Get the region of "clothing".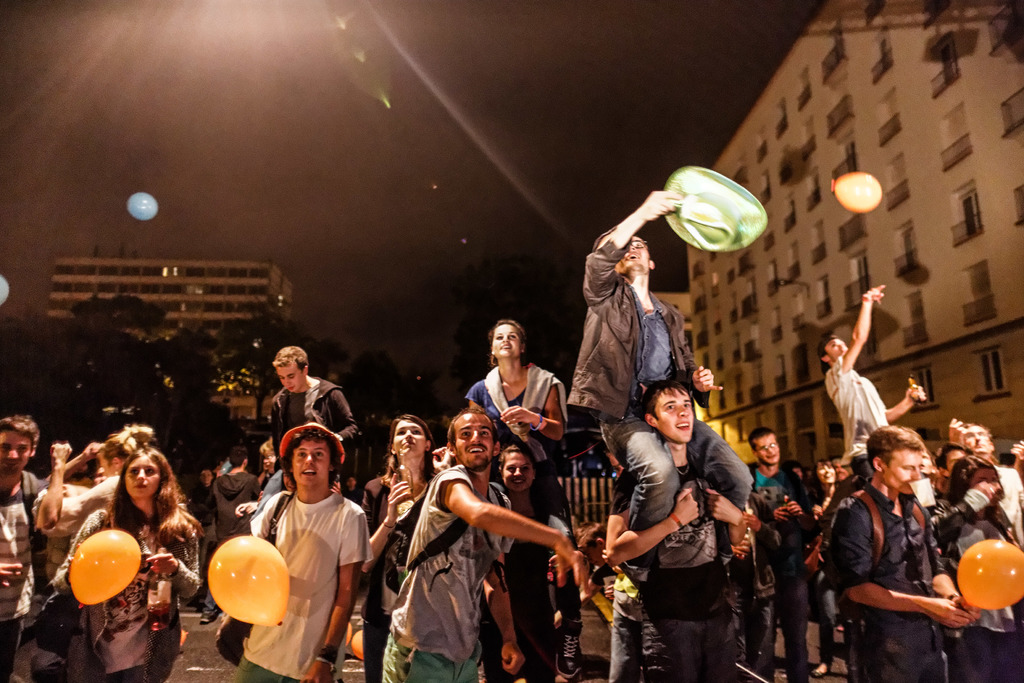
Rect(755, 463, 804, 674).
